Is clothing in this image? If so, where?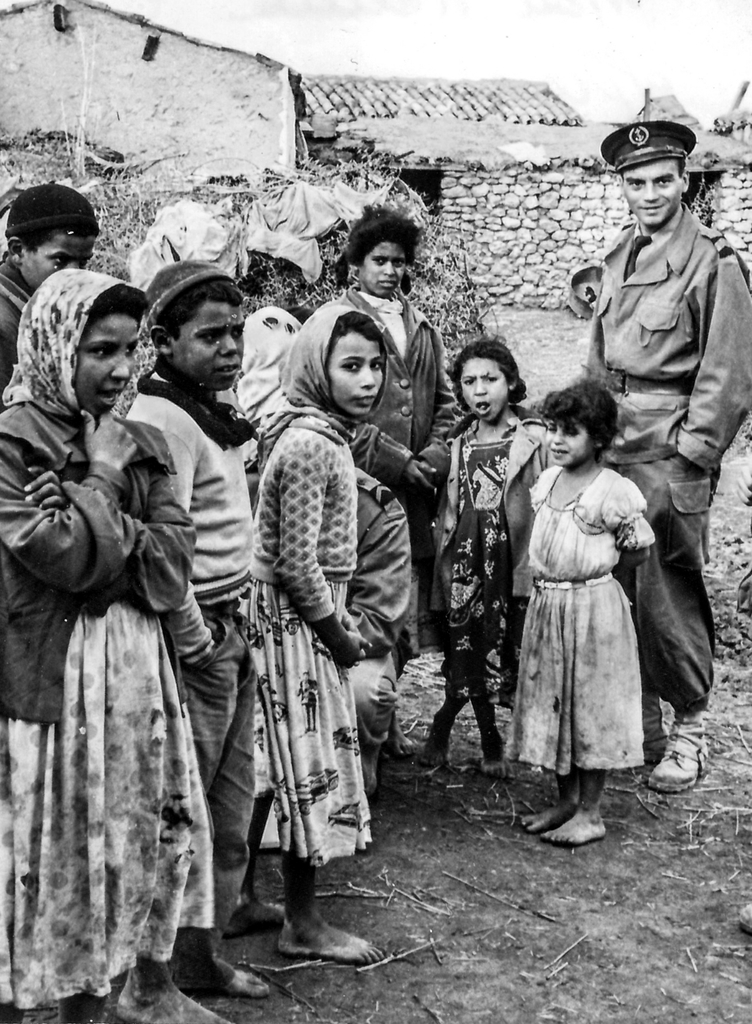
Yes, at BBox(255, 297, 369, 884).
